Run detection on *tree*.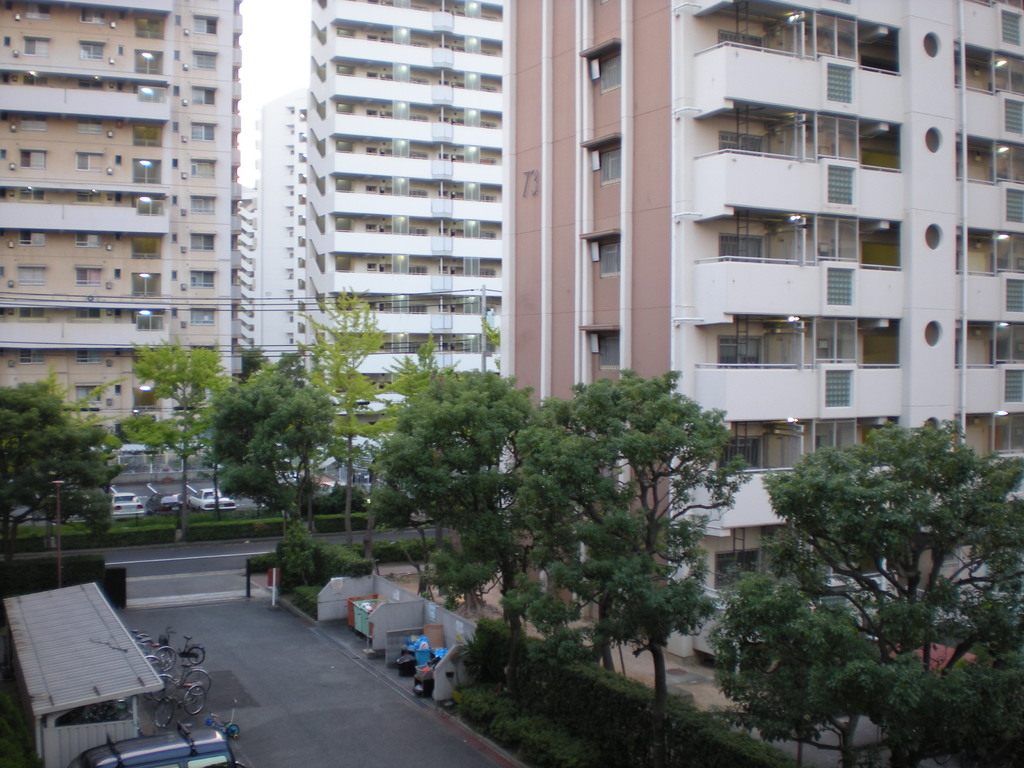
Result: left=504, top=366, right=751, bottom=706.
